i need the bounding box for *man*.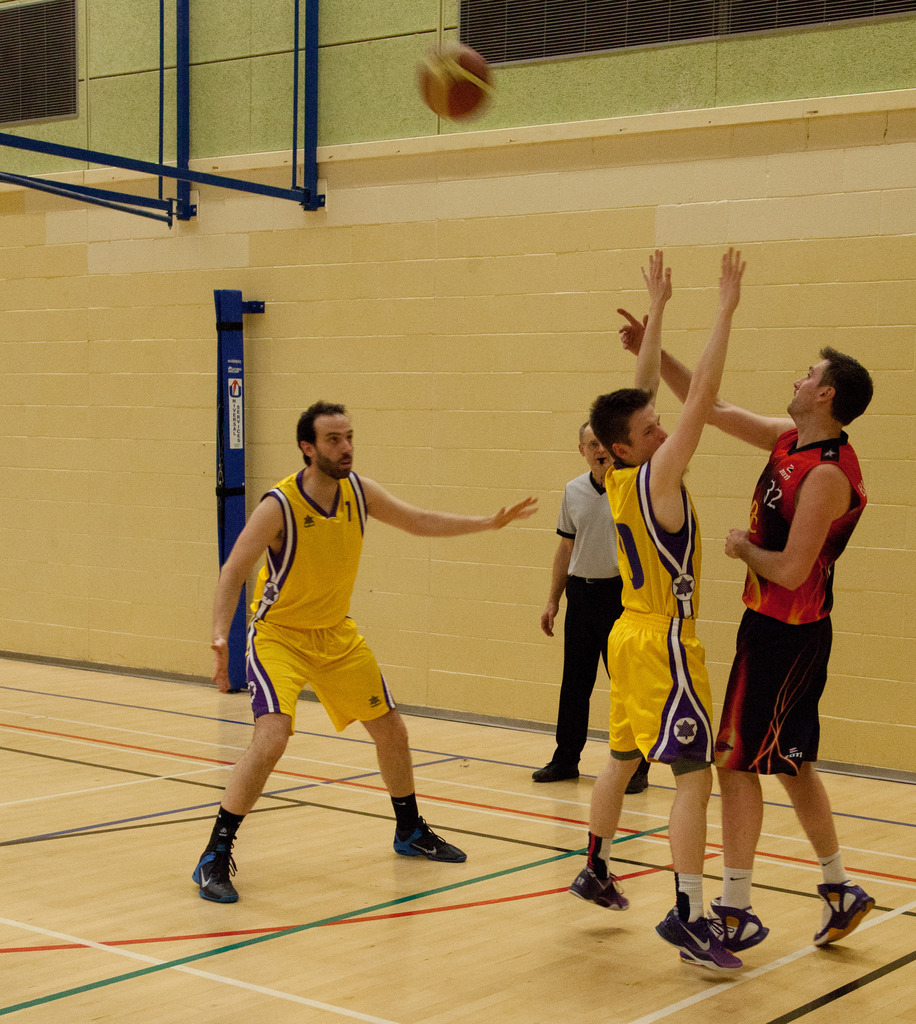
Here it is: locate(182, 403, 549, 873).
